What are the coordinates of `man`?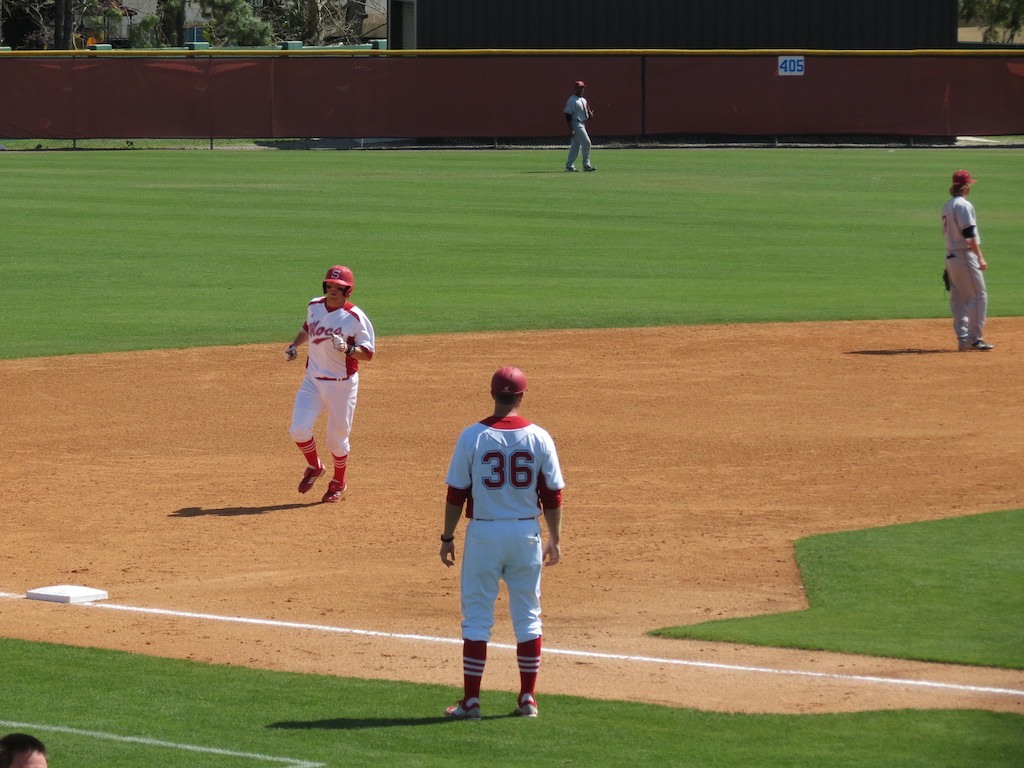
{"x1": 439, "y1": 366, "x2": 567, "y2": 716}.
